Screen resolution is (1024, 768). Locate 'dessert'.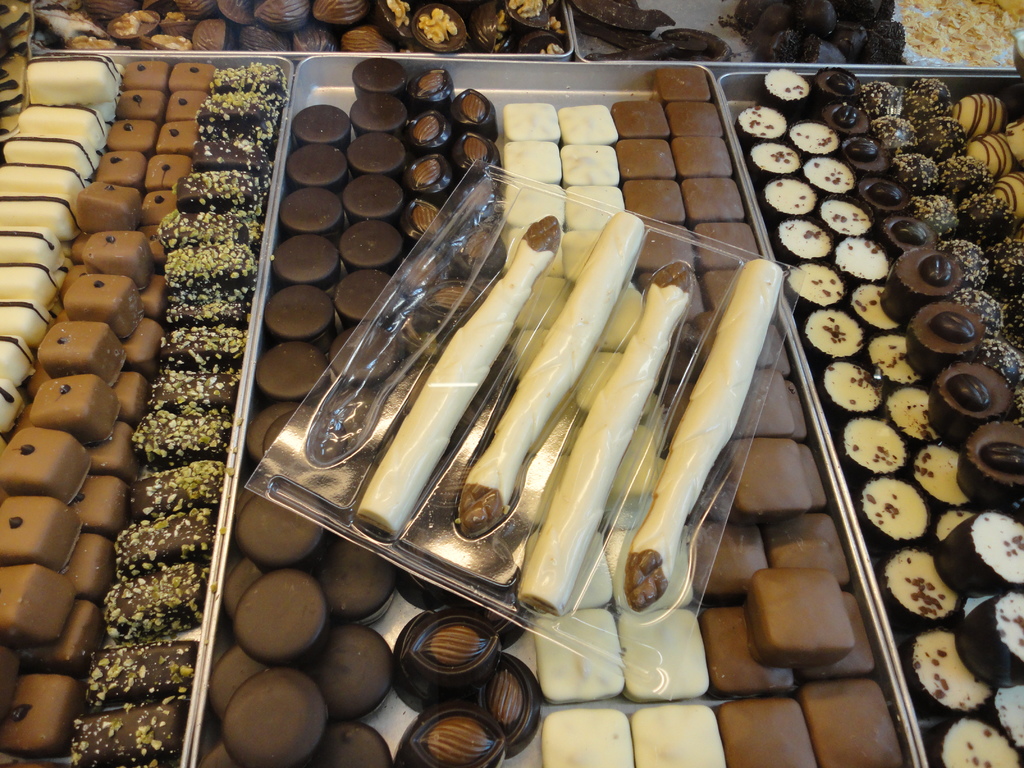
{"x1": 0, "y1": 385, "x2": 19, "y2": 433}.
